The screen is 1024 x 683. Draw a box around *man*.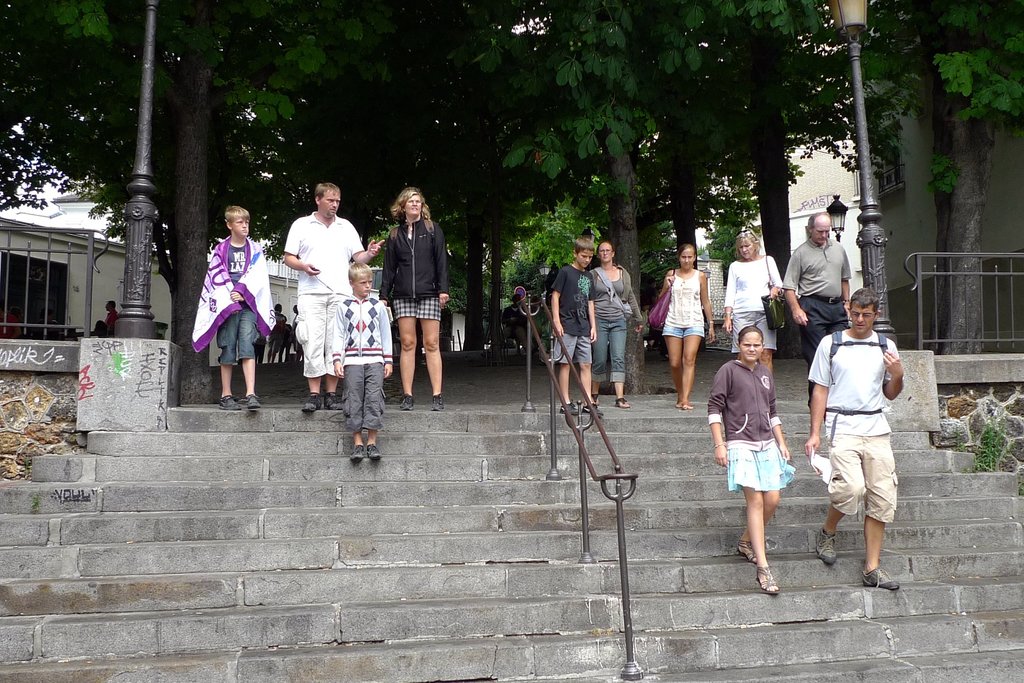
[x1=283, y1=182, x2=388, y2=414].
